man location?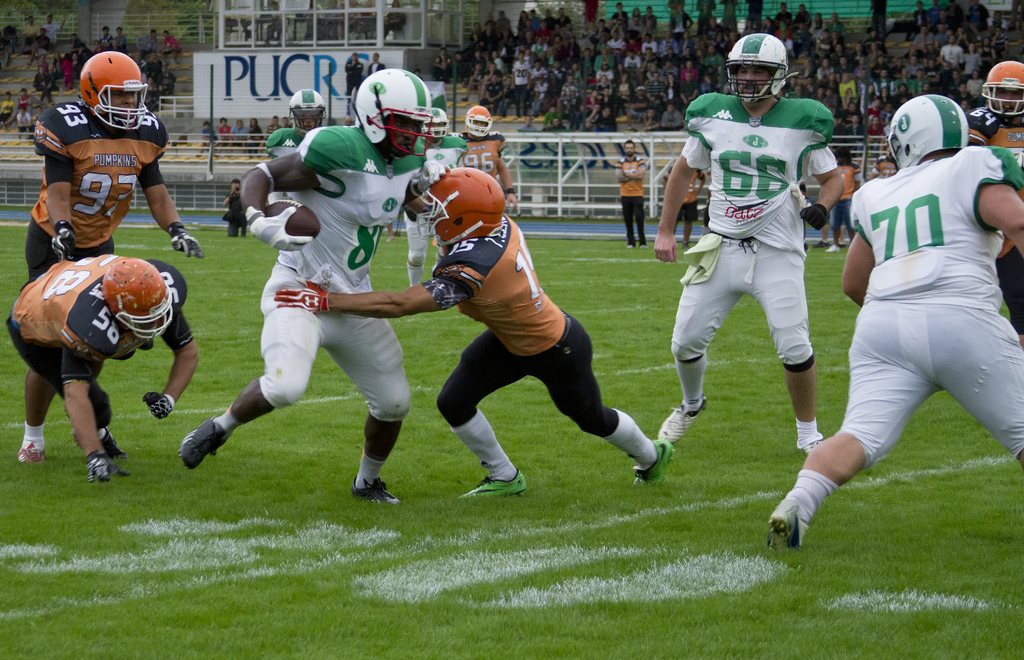
select_region(17, 48, 203, 462)
